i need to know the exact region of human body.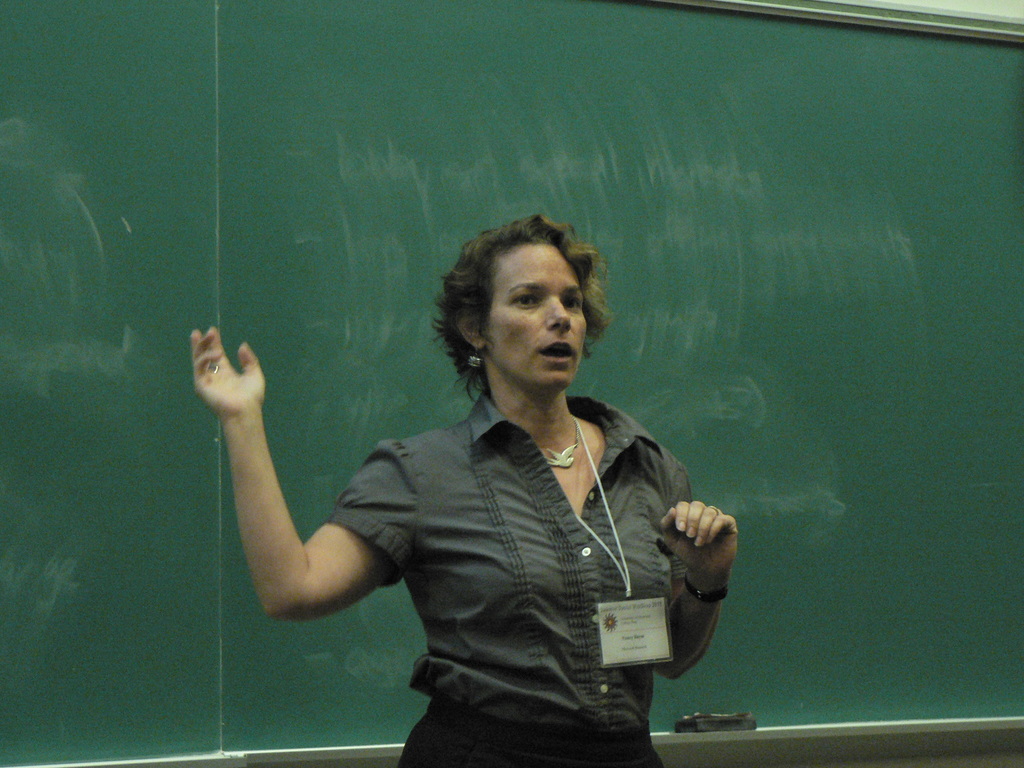
Region: 178/241/811/762.
